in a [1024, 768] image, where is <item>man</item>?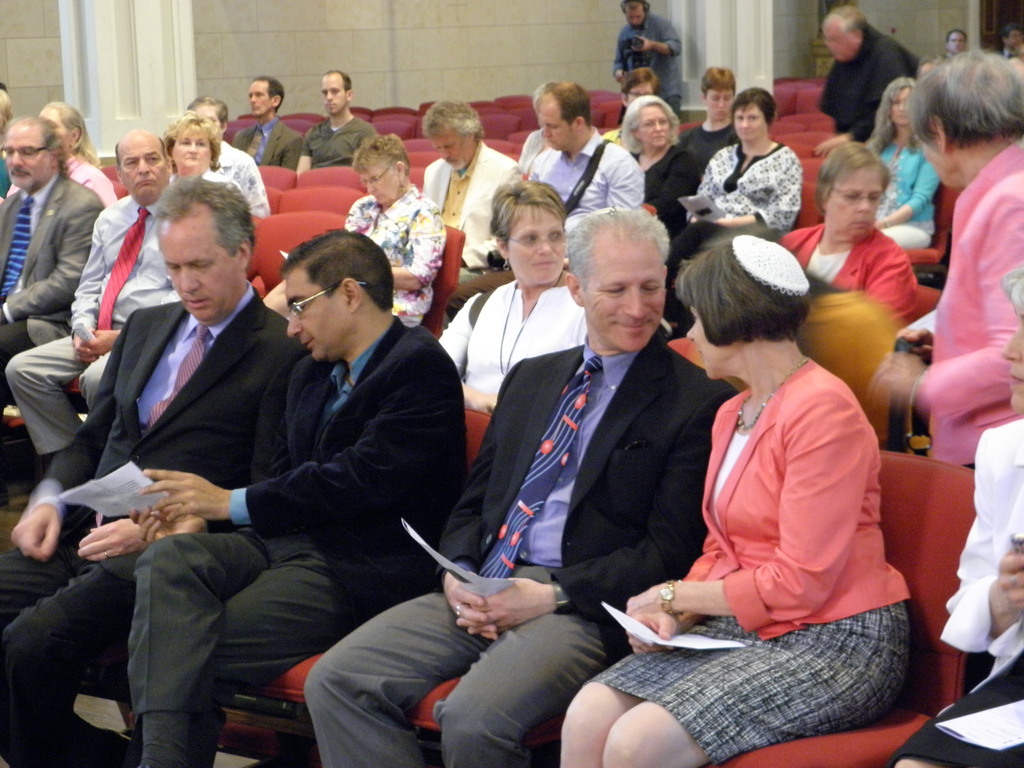
bbox=(301, 208, 747, 767).
